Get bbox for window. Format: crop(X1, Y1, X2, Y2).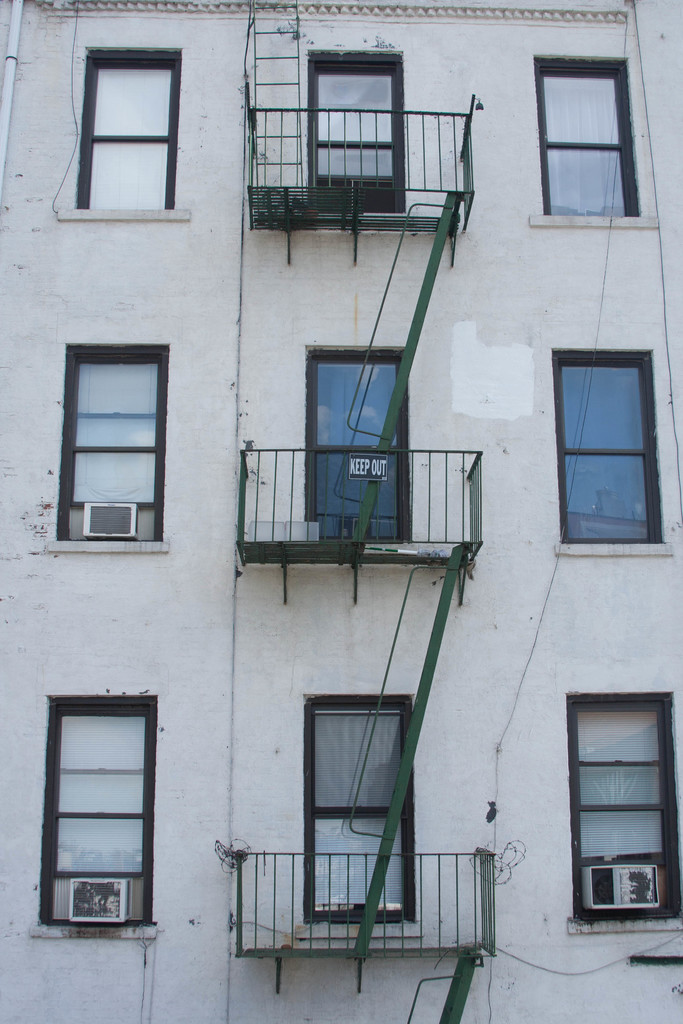
crop(78, 42, 176, 211).
